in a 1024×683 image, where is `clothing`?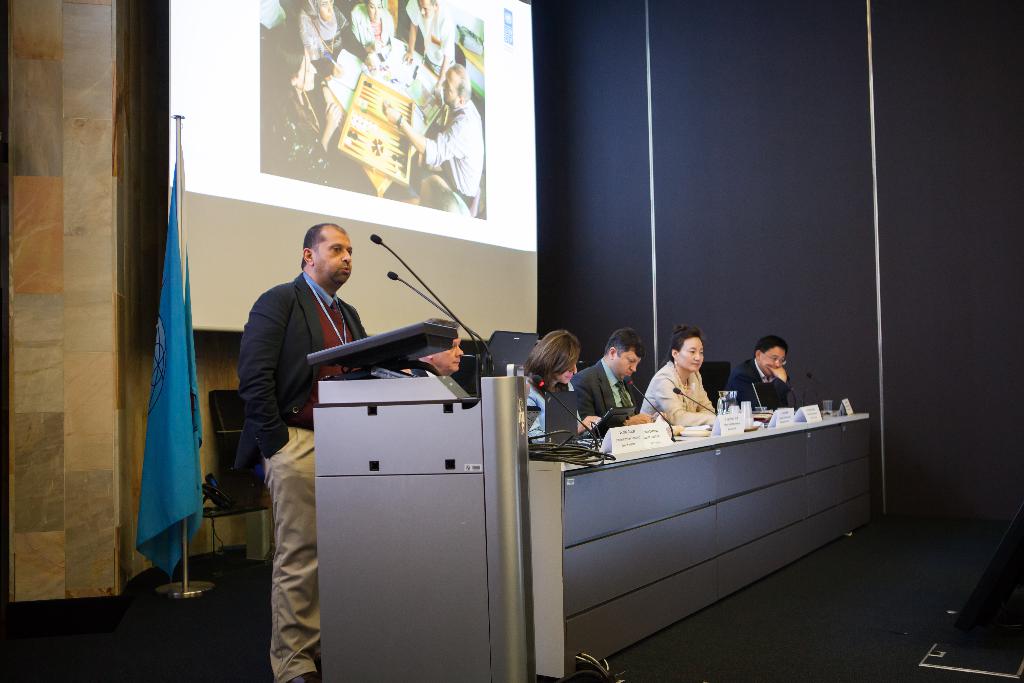
rect(724, 357, 794, 415).
